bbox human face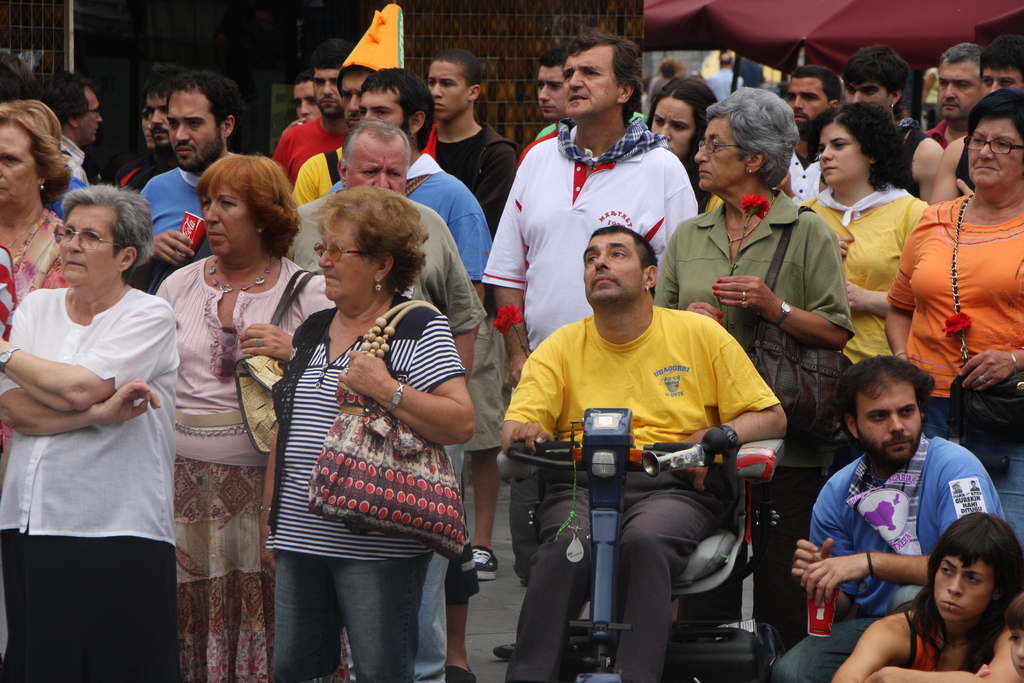
region(319, 219, 374, 303)
